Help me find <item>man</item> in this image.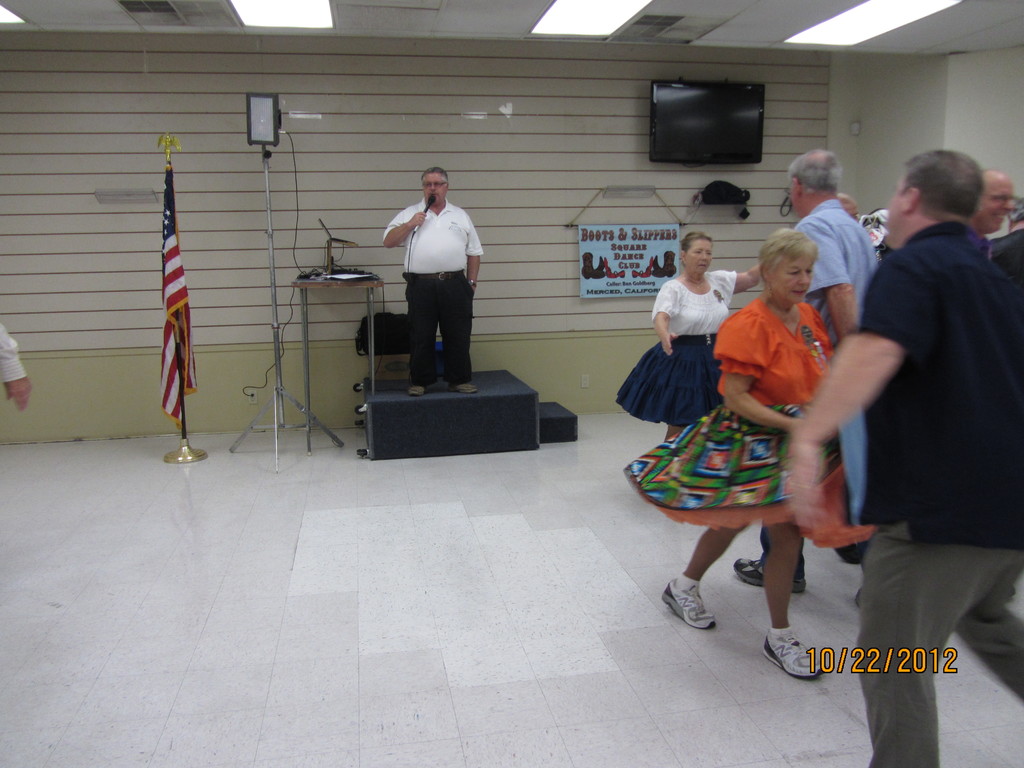
Found it: <region>732, 152, 879, 592</region>.
